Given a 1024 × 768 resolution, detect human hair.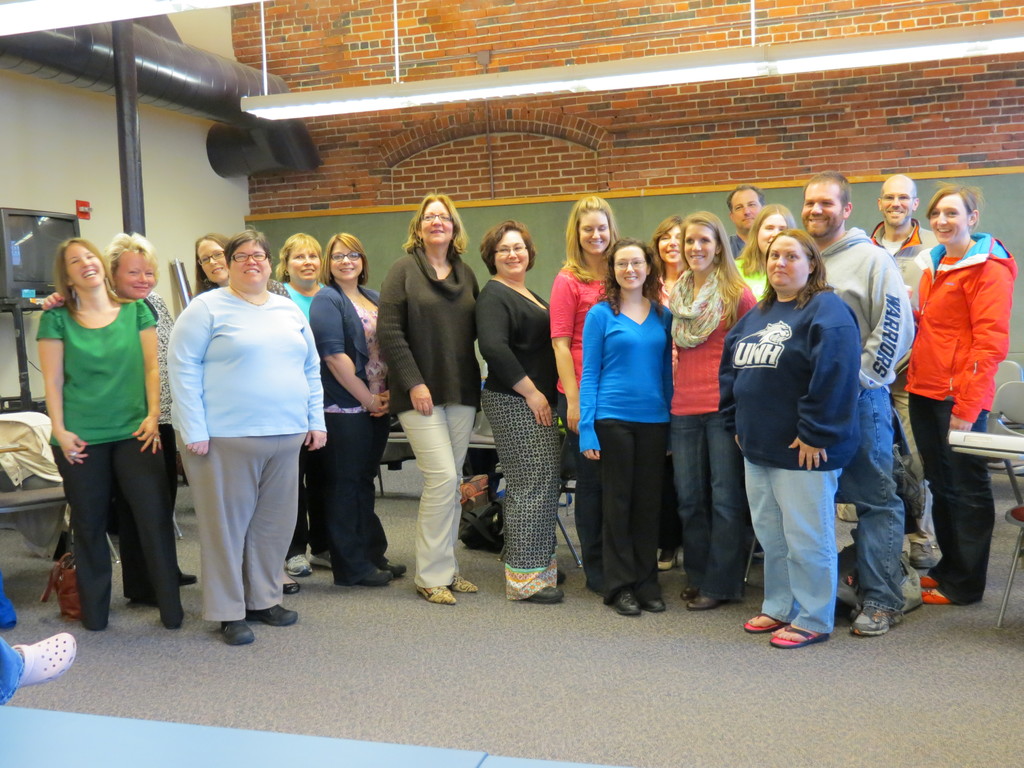
{"x1": 195, "y1": 232, "x2": 232, "y2": 295}.
